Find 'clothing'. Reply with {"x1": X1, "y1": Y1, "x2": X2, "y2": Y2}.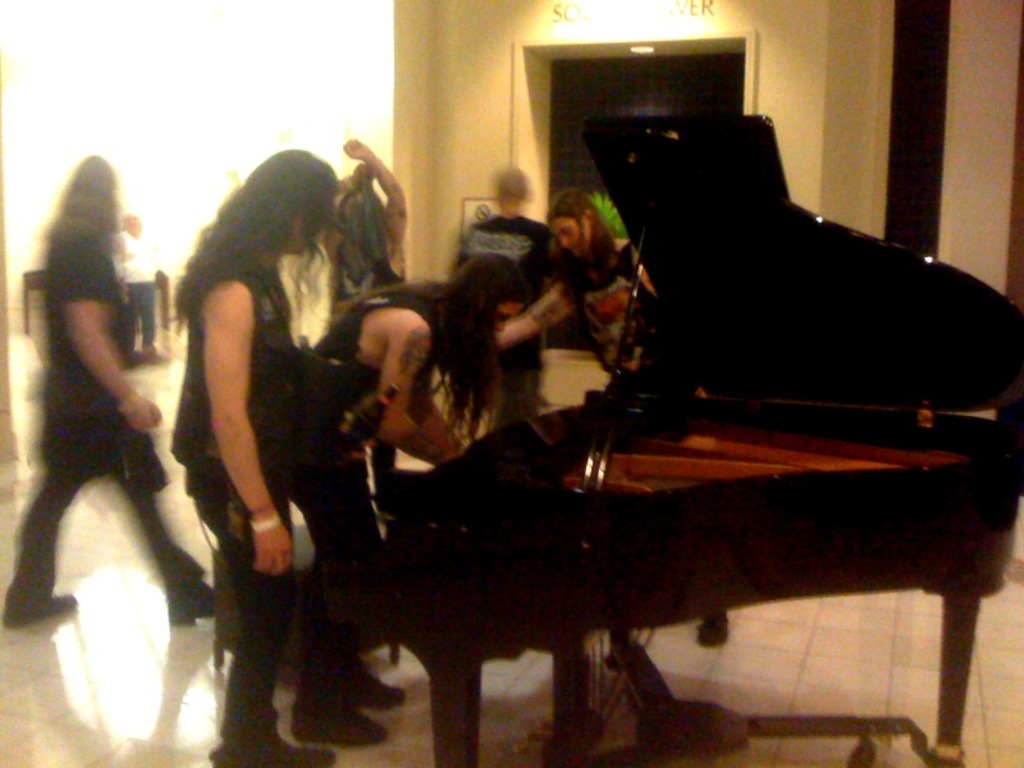
{"x1": 270, "y1": 232, "x2": 349, "y2": 356}.
